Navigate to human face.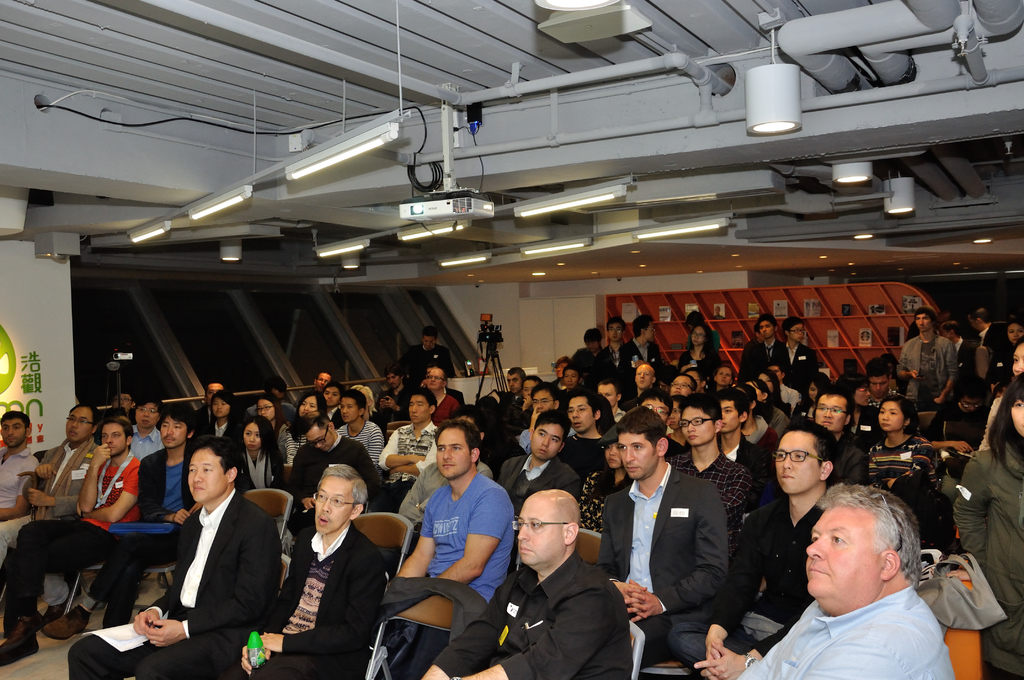
Navigation target: BBox(758, 321, 775, 336).
